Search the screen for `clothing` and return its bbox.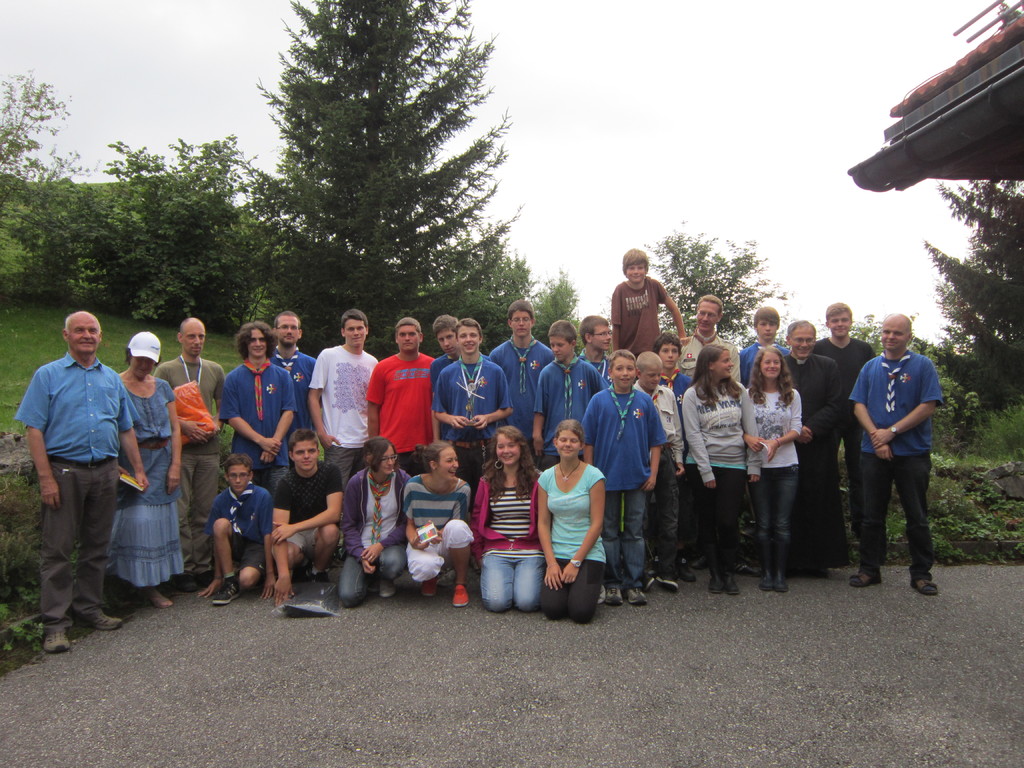
Found: (487,339,558,457).
